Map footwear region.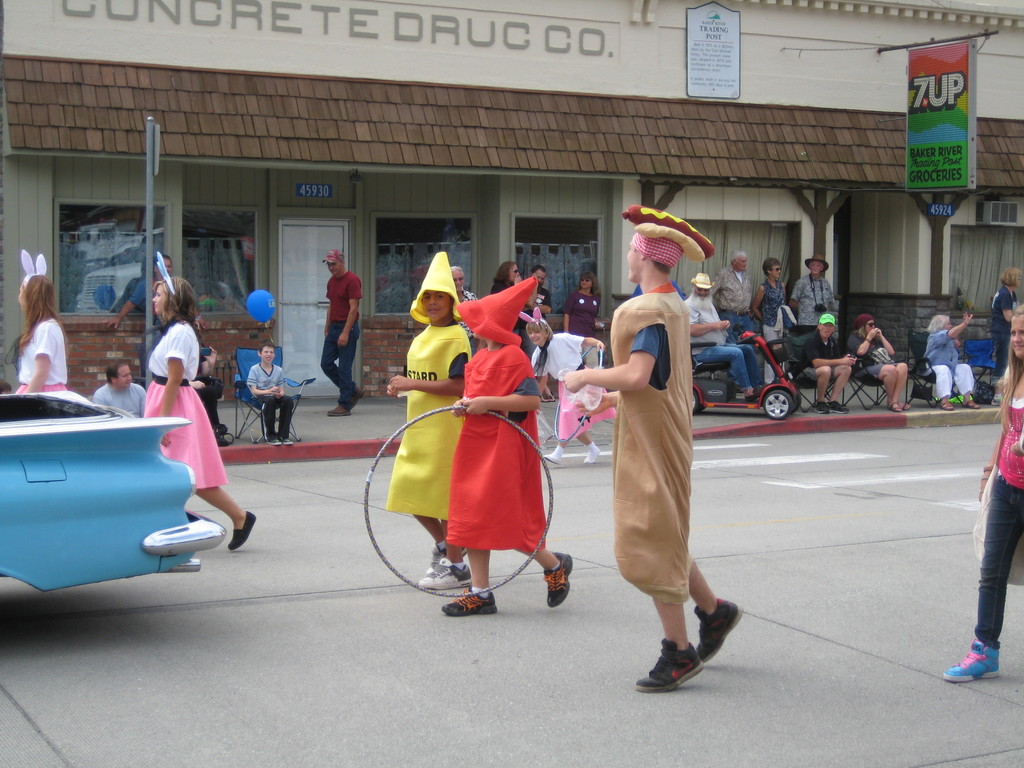
Mapped to (281,429,302,441).
